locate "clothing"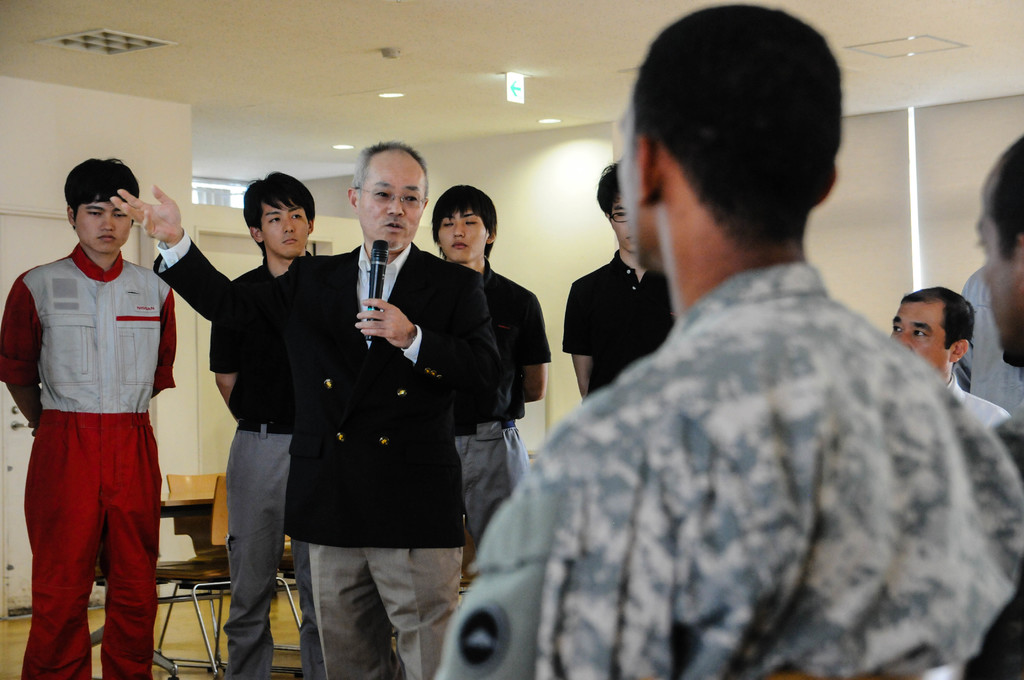
(x1=147, y1=232, x2=519, y2=679)
